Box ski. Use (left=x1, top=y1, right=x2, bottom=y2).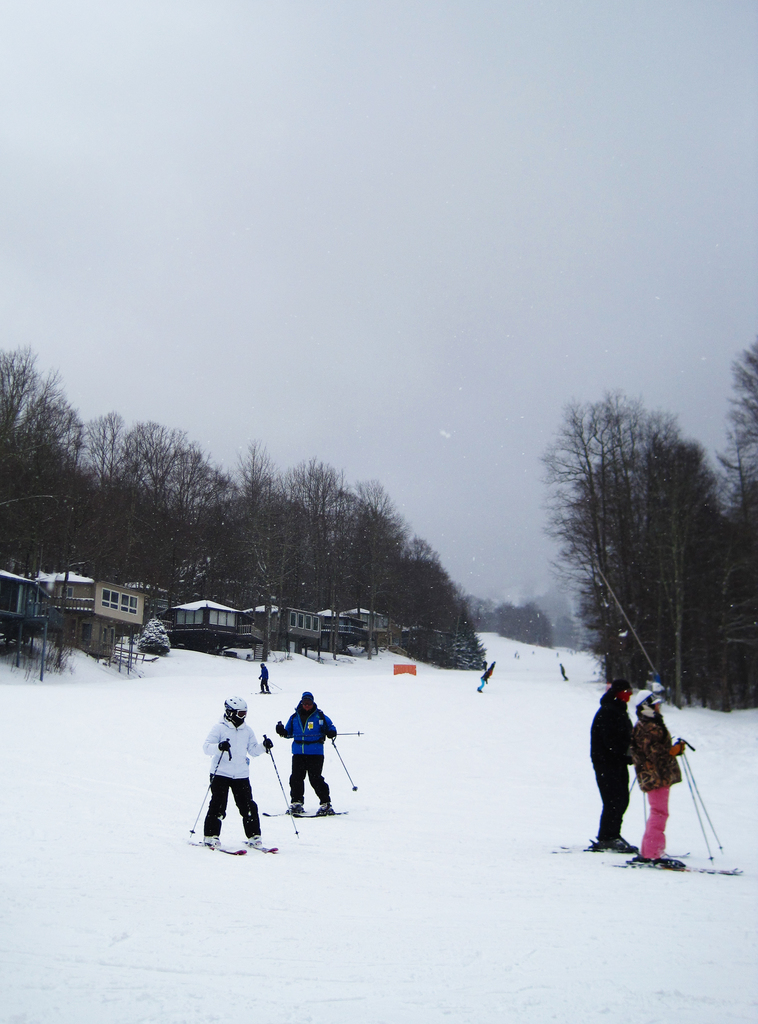
(left=263, top=798, right=287, bottom=812).
